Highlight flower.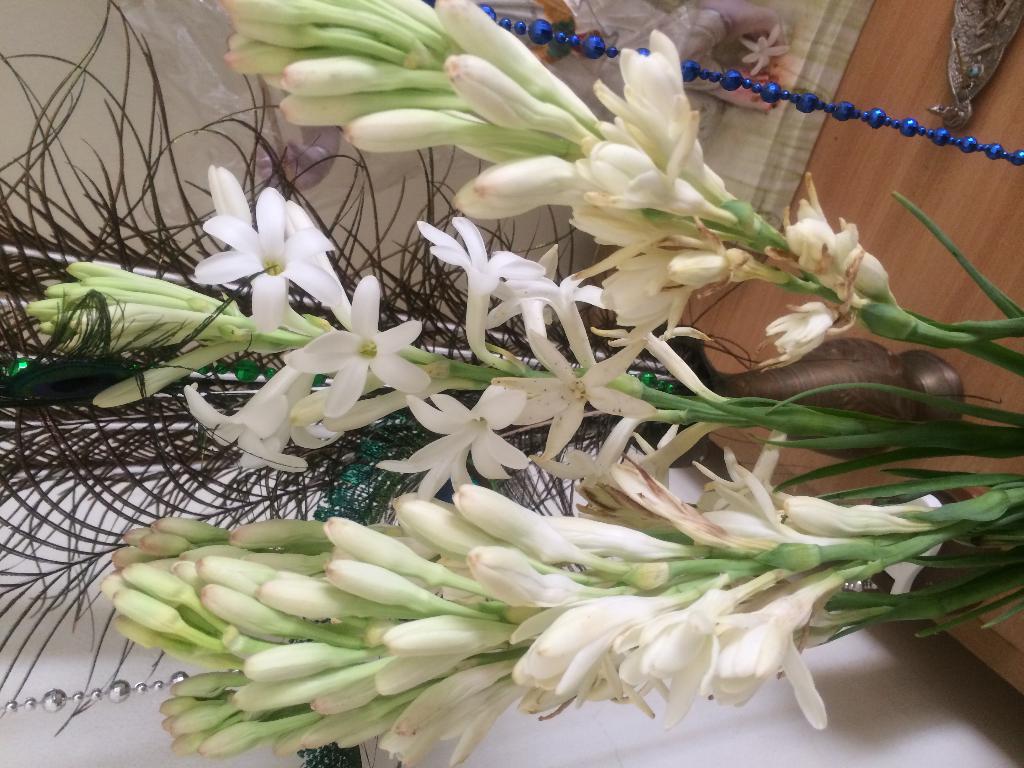
Highlighted region: [x1=382, y1=392, x2=467, y2=500].
